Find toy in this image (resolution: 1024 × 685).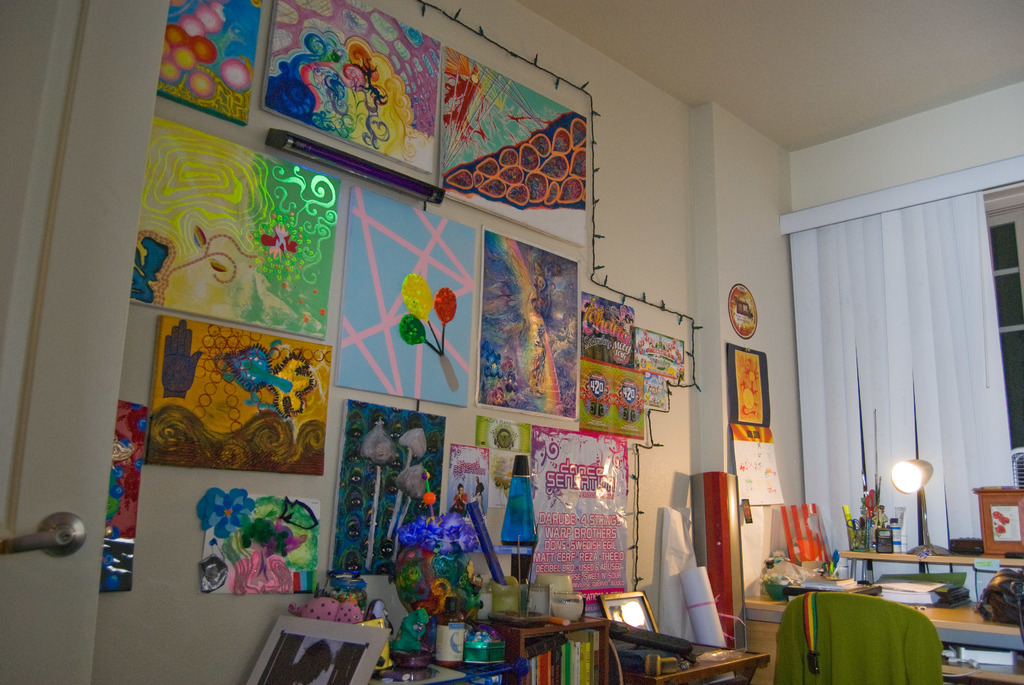
x1=293, y1=597, x2=362, y2=634.
